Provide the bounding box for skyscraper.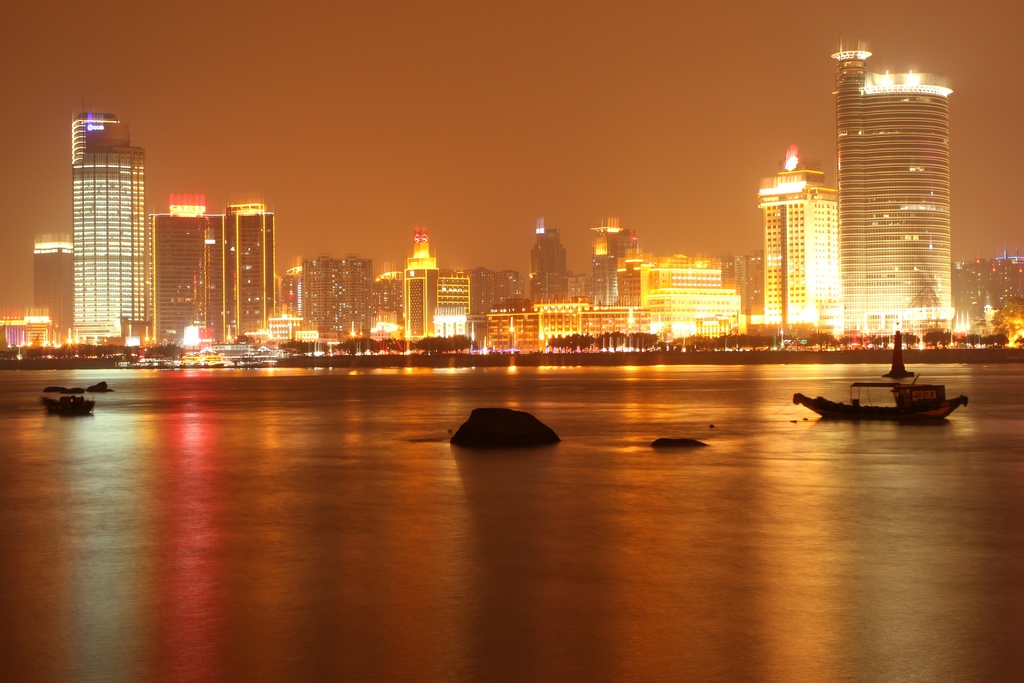
bbox=(24, 233, 84, 356).
